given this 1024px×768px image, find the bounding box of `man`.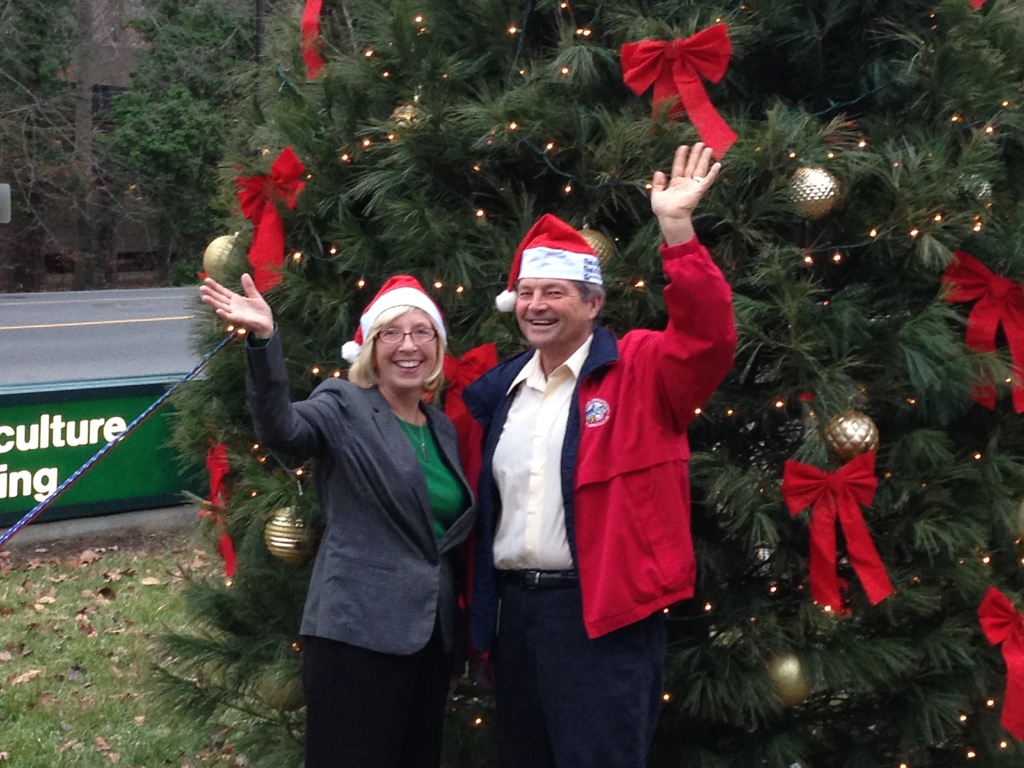
crop(415, 139, 740, 767).
